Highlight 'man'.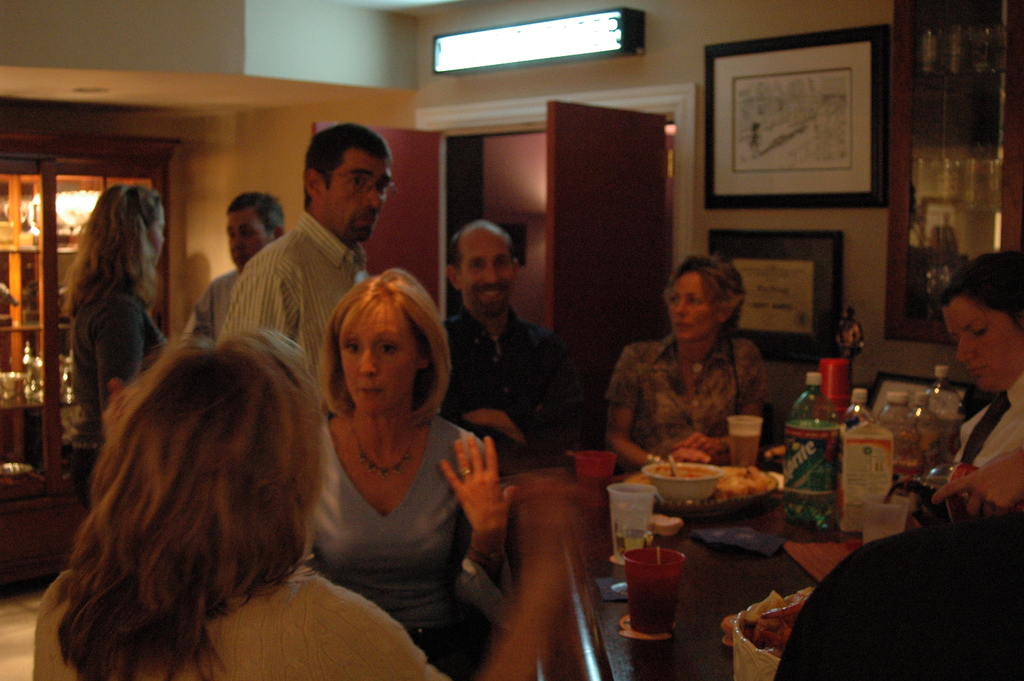
Highlighted region: rect(435, 217, 567, 426).
